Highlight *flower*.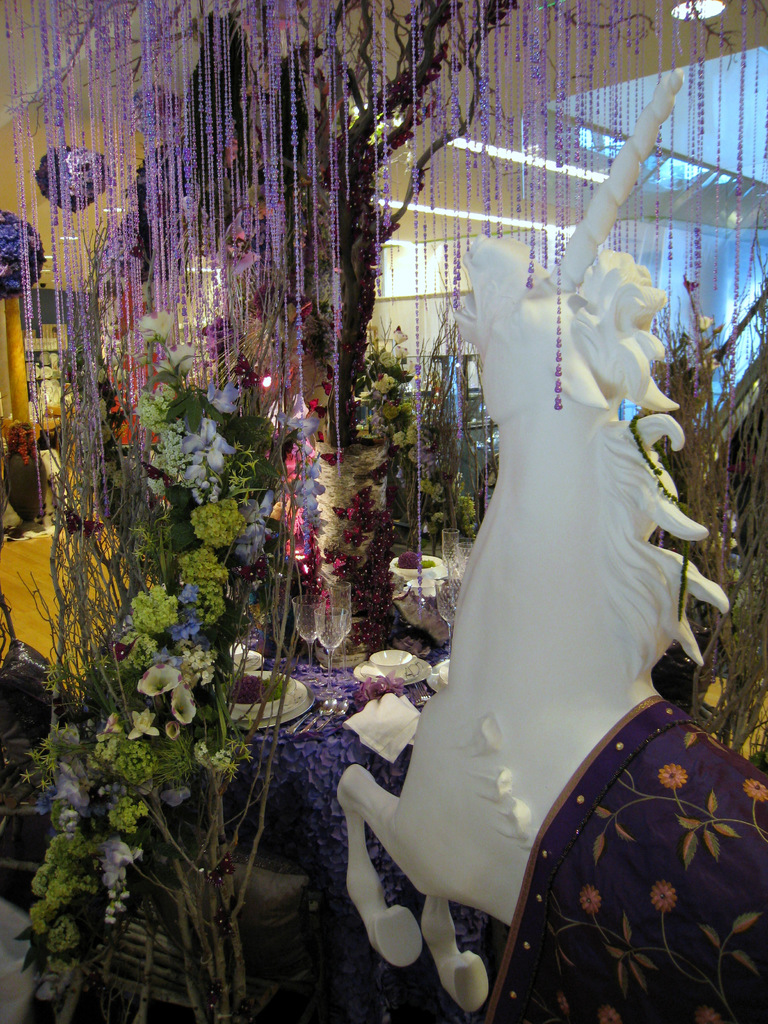
Highlighted region: 57,145,97,187.
